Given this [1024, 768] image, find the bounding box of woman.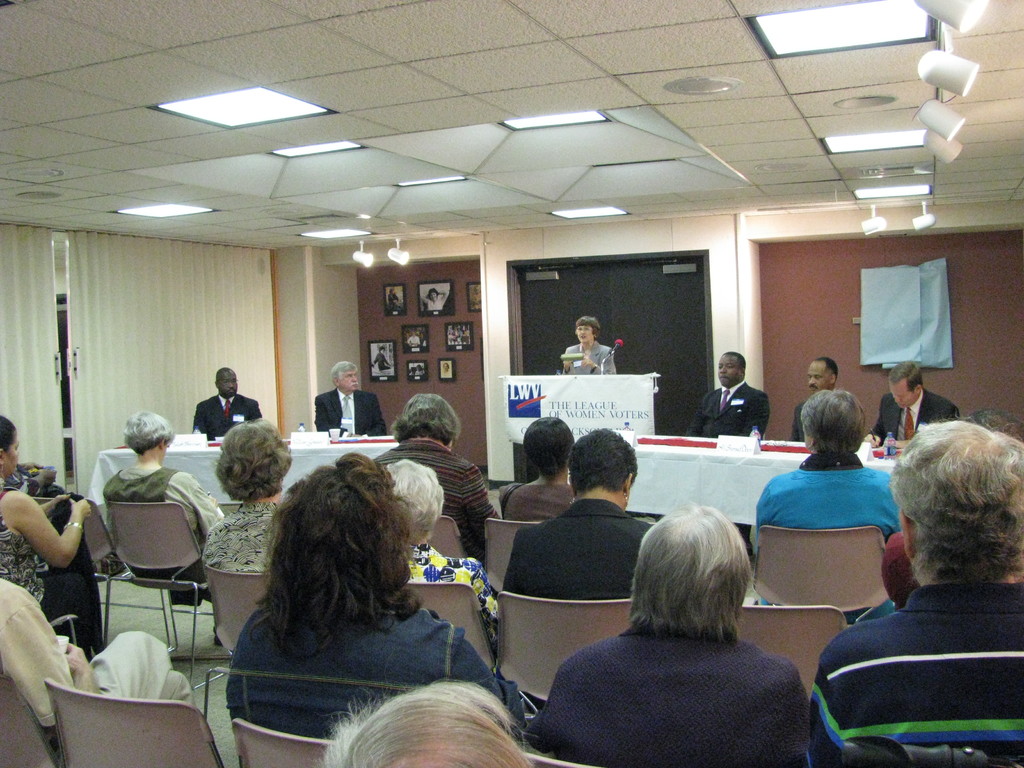
[414,365,425,374].
